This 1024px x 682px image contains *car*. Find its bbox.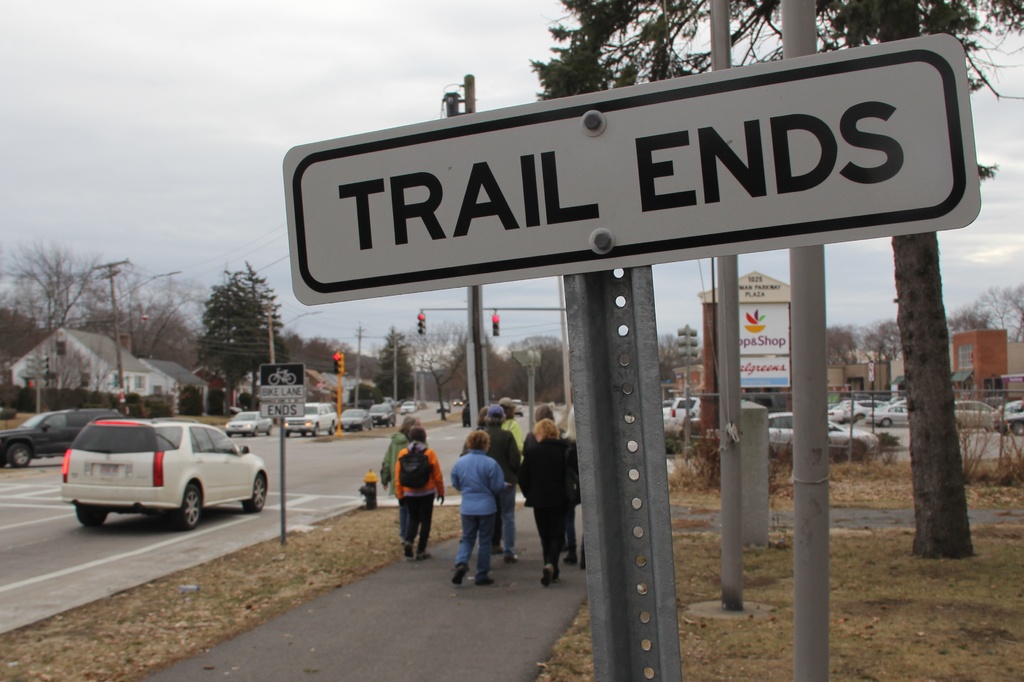
{"left": 401, "top": 401, "right": 413, "bottom": 411}.
